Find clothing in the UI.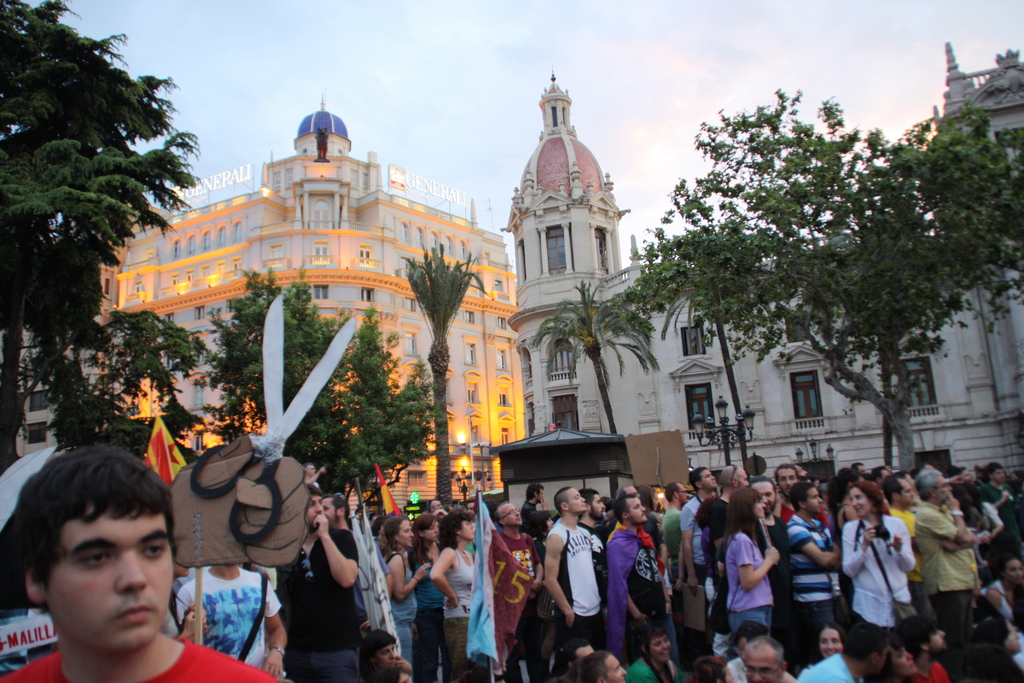
UI element at BBox(602, 522, 678, 667).
